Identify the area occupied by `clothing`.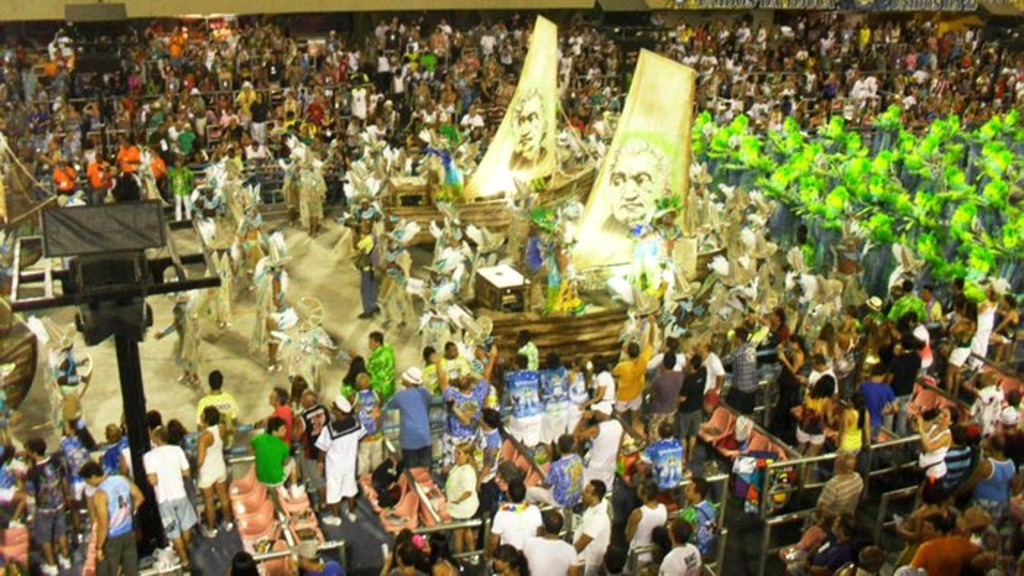
Area: <bbox>502, 374, 540, 439</bbox>.
